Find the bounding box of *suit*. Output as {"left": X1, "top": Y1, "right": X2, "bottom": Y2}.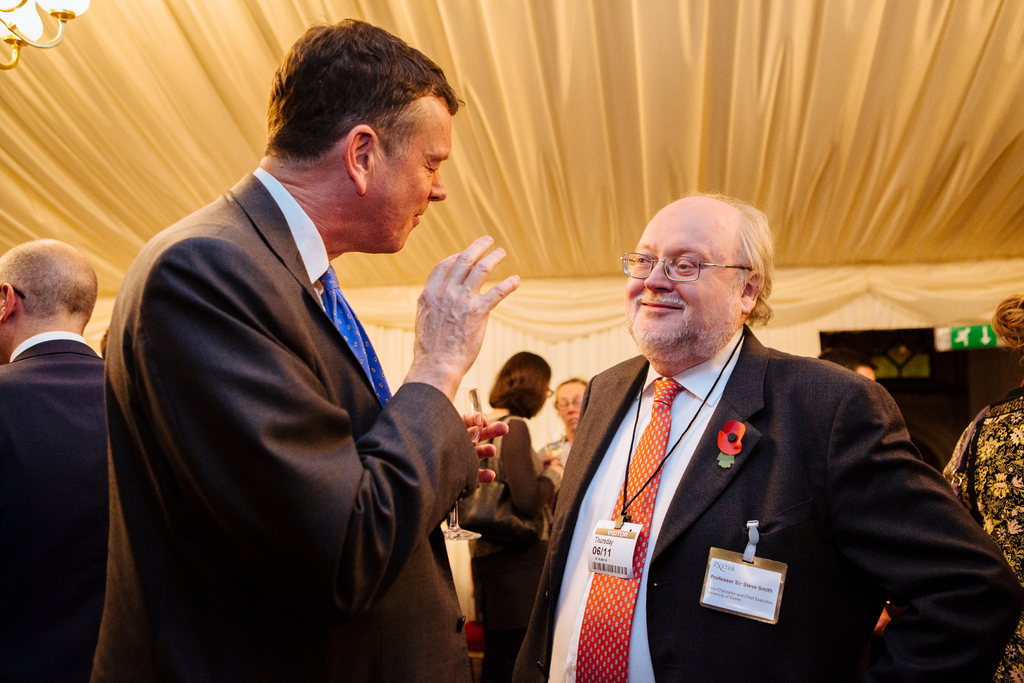
{"left": 510, "top": 327, "right": 1023, "bottom": 682}.
